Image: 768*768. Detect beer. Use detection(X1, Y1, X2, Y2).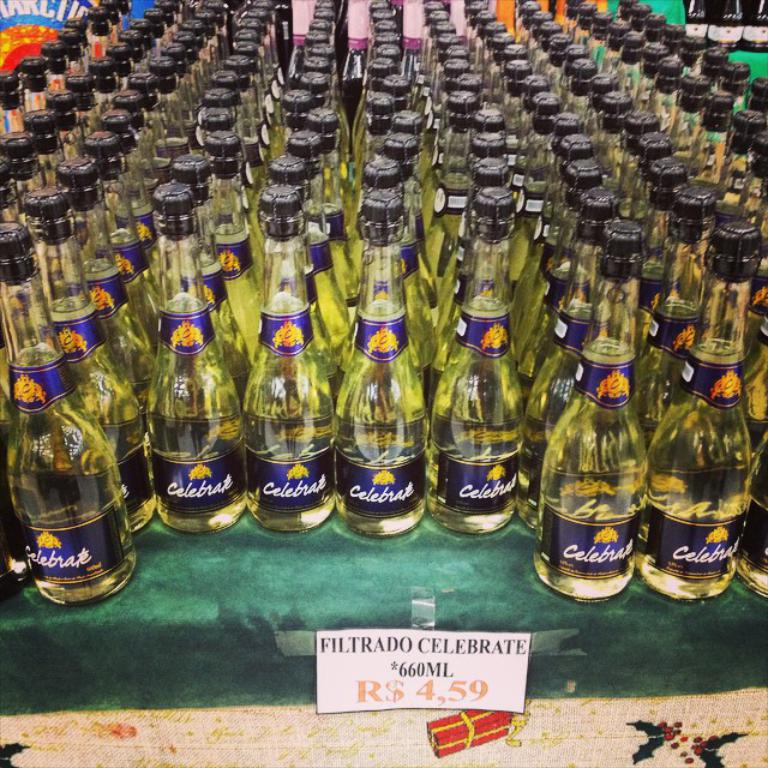
detection(636, 44, 668, 98).
